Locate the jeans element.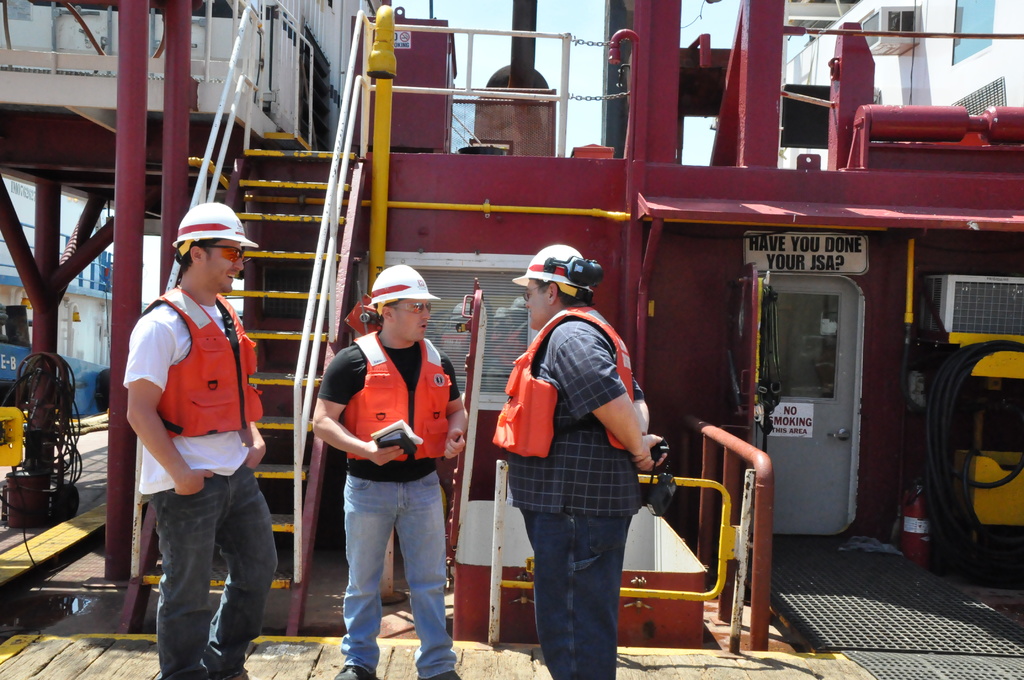
Element bbox: <box>333,487,447,651</box>.
